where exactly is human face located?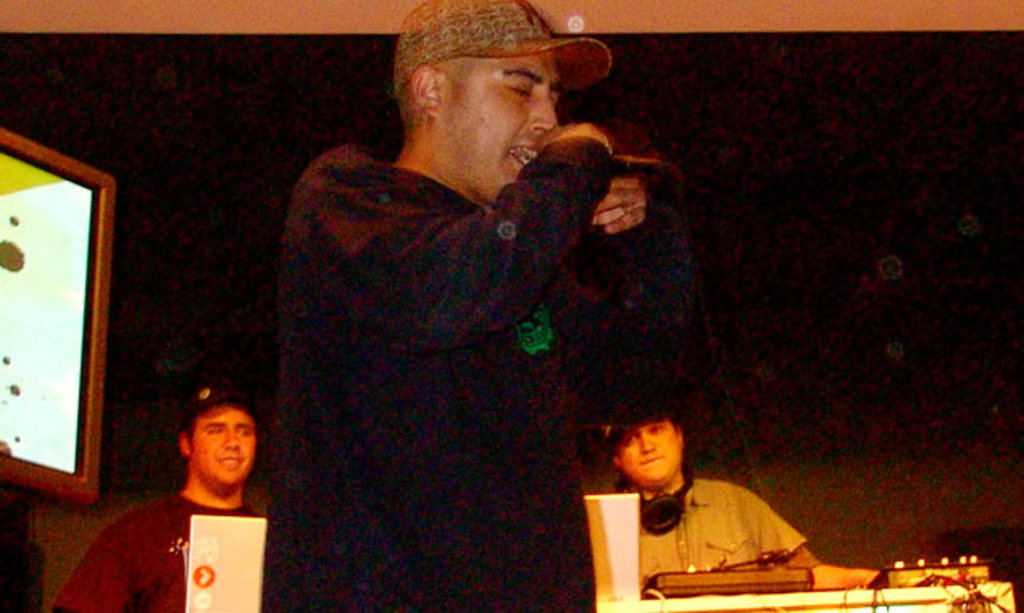
Its bounding box is region(189, 408, 253, 490).
